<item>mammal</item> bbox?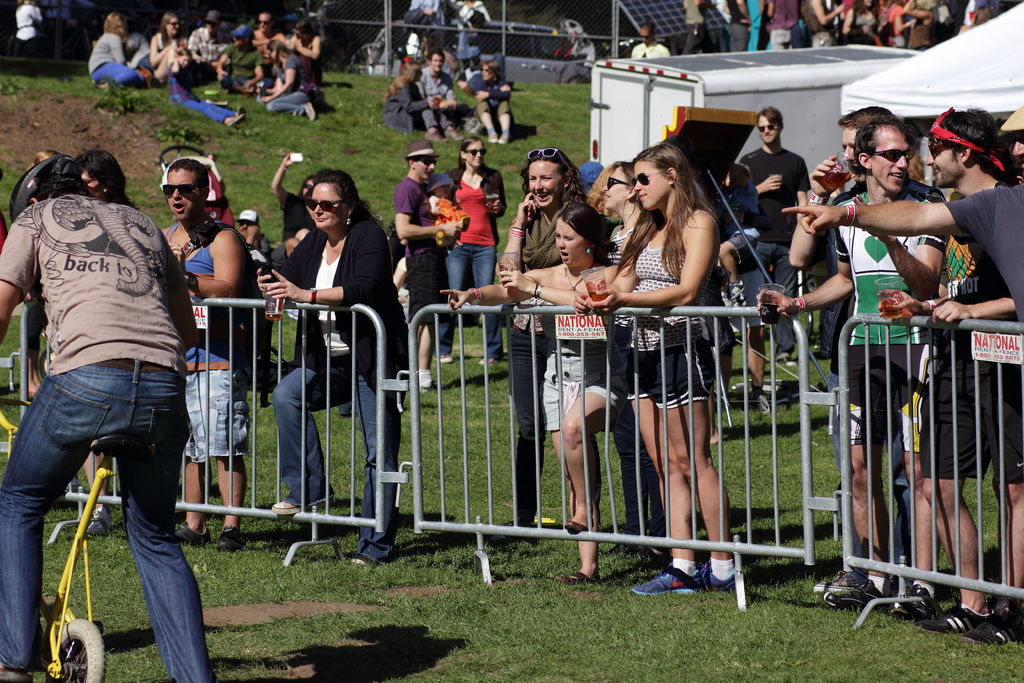
left=433, top=167, right=467, bottom=252
